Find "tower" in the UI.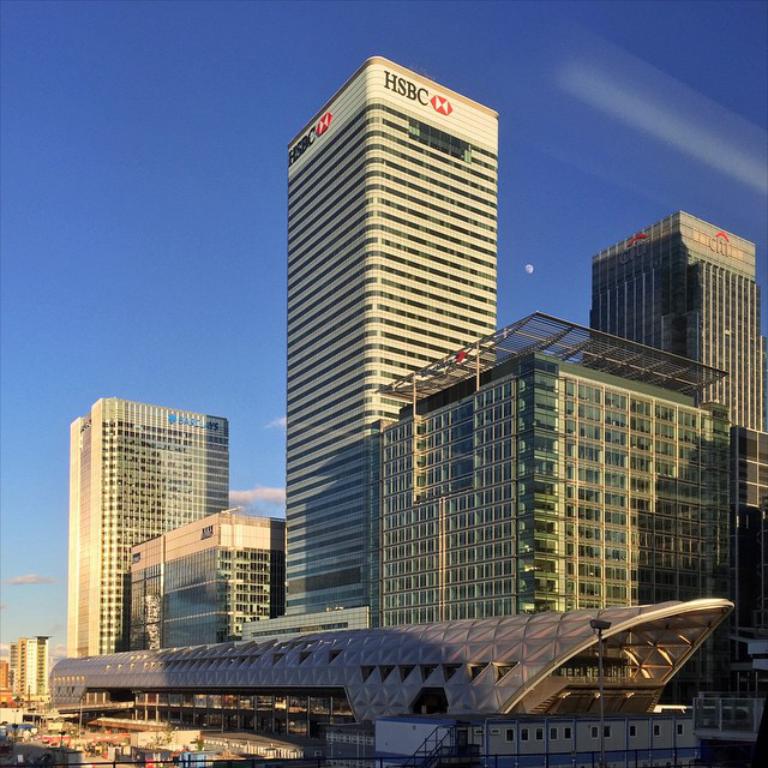
UI element at [left=587, top=206, right=767, bottom=460].
